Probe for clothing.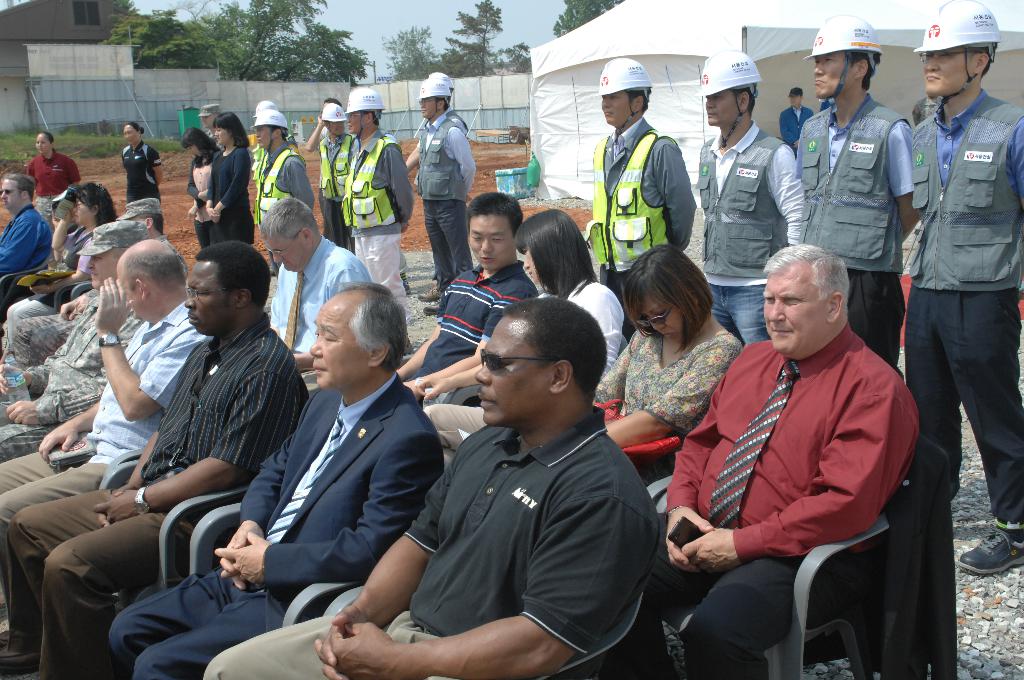
Probe result: 262, 145, 320, 271.
